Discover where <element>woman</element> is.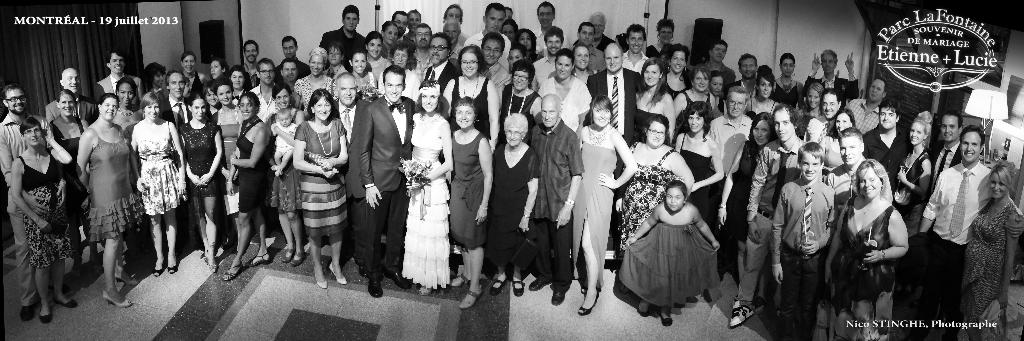
Discovered at rect(289, 84, 351, 295).
